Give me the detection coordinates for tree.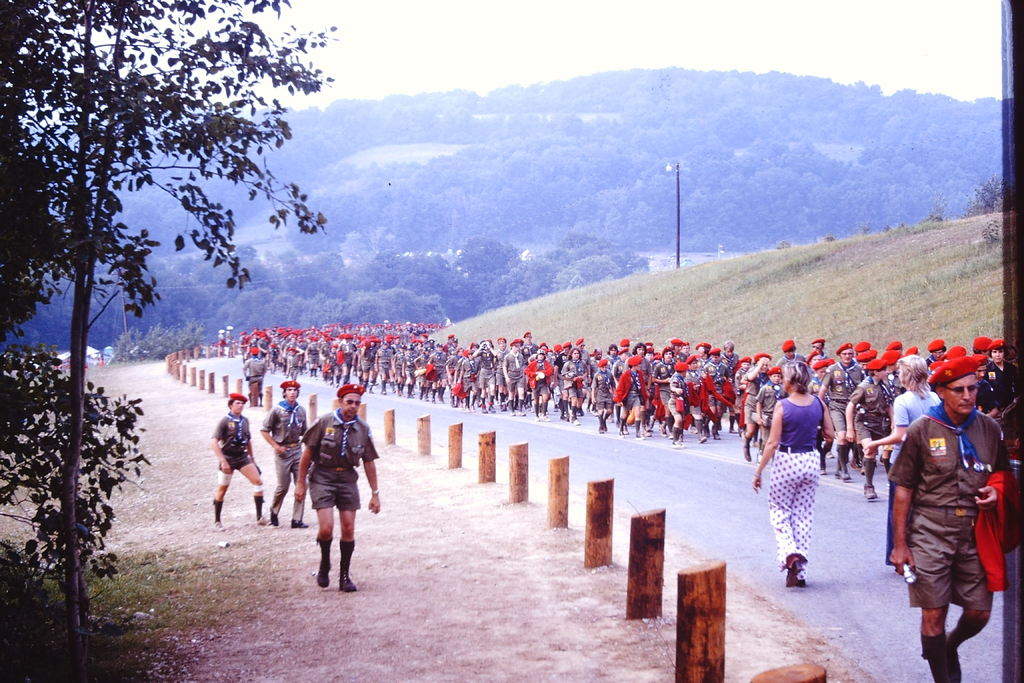
(548, 261, 580, 288).
